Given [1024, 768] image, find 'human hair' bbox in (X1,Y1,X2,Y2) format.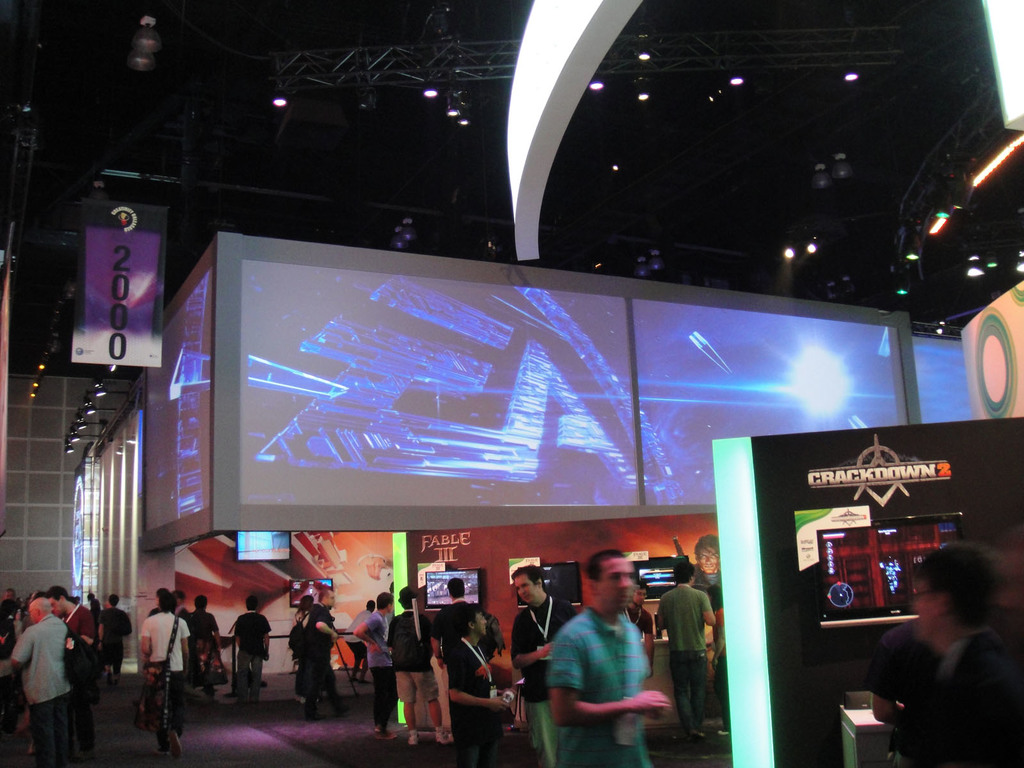
(586,546,621,580).
